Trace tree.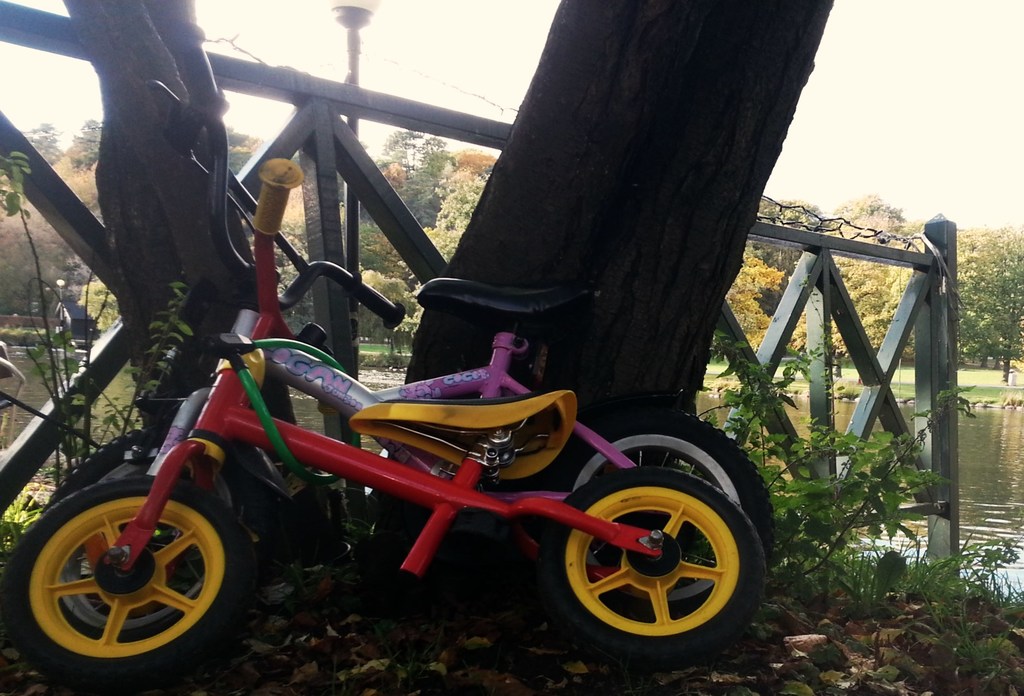
Traced to Rect(951, 211, 997, 379).
